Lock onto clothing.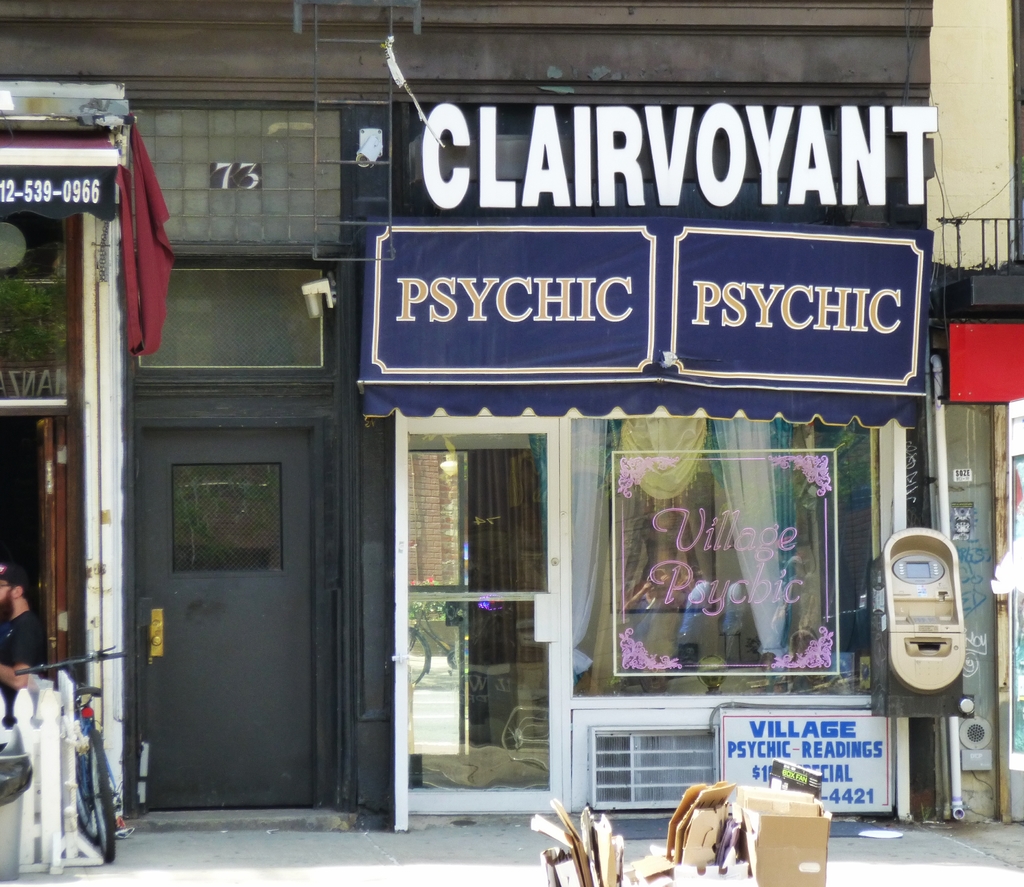
Locked: (0,623,42,669).
